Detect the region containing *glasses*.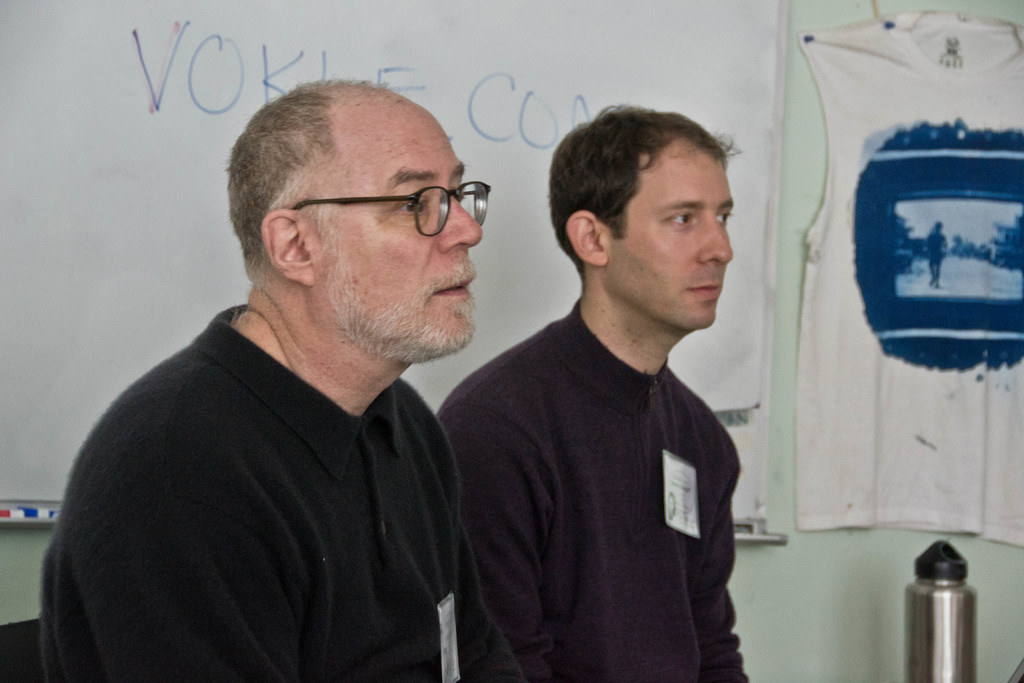
(x1=287, y1=176, x2=490, y2=239).
